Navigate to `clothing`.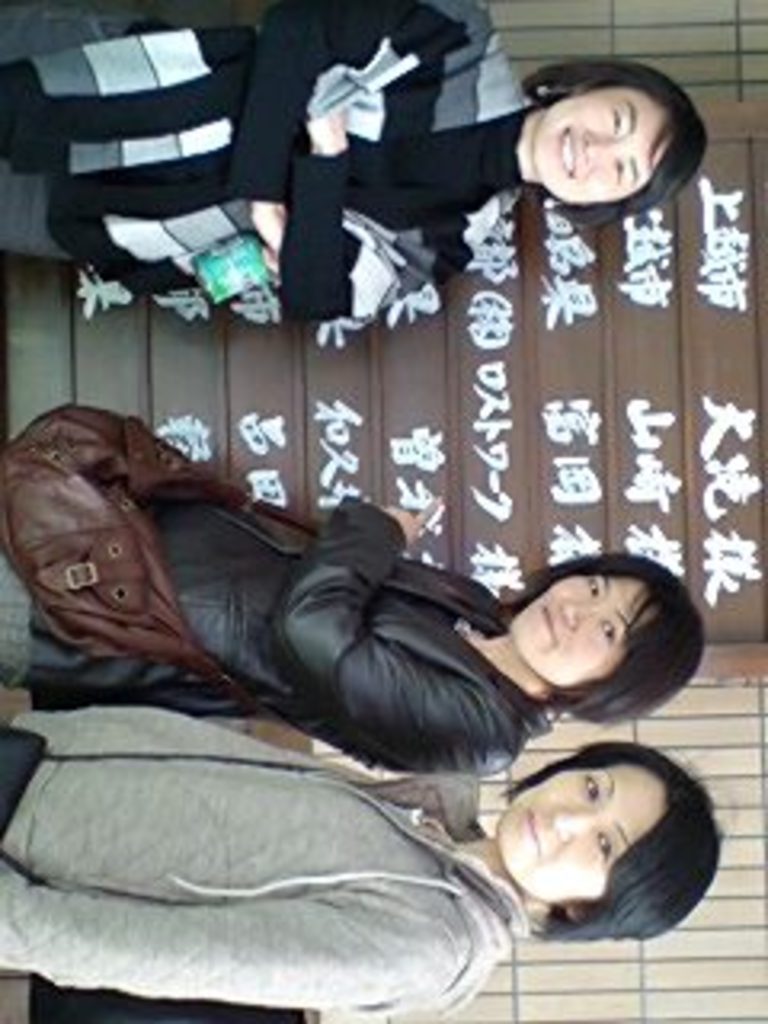
Navigation target: locate(0, 0, 525, 314).
